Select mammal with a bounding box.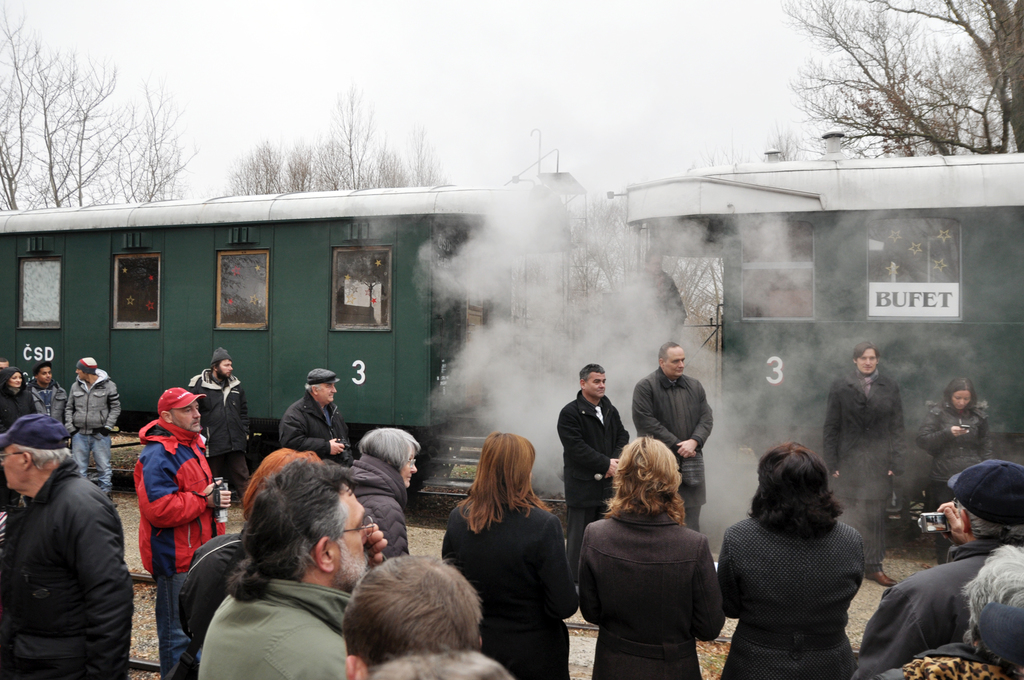
[846, 461, 1023, 677].
